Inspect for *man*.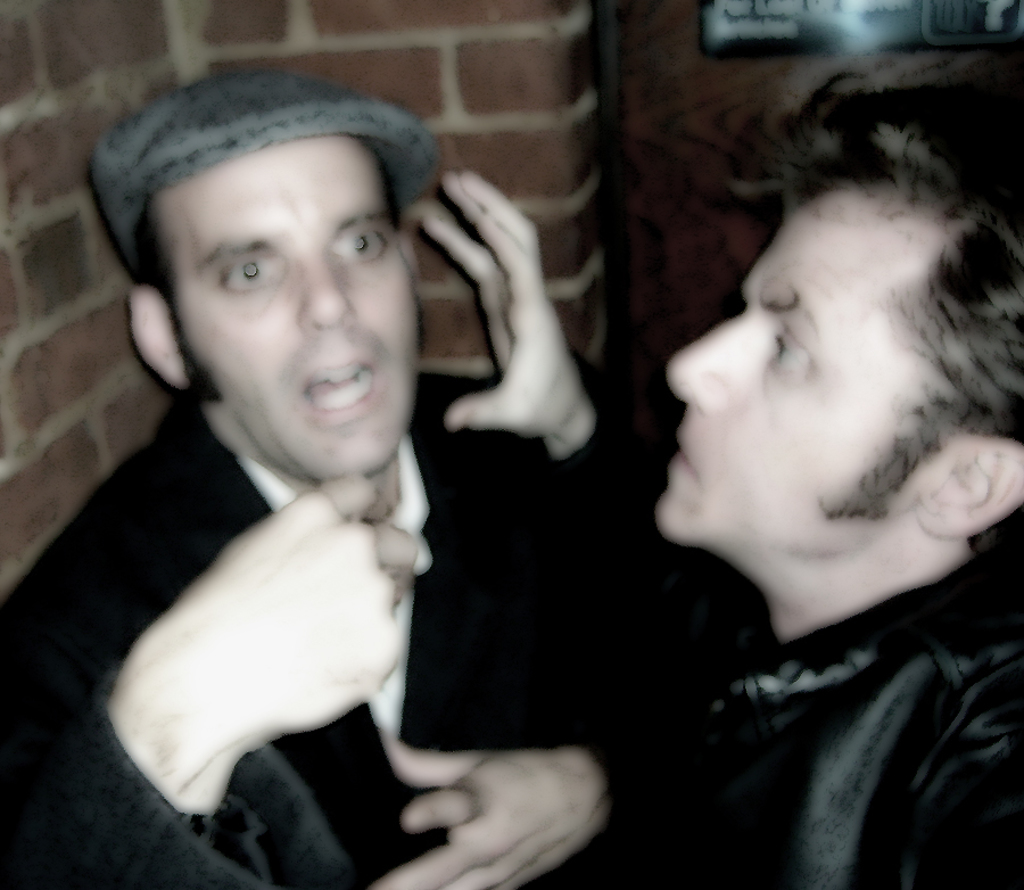
Inspection: [left=424, top=40, right=1023, bottom=889].
